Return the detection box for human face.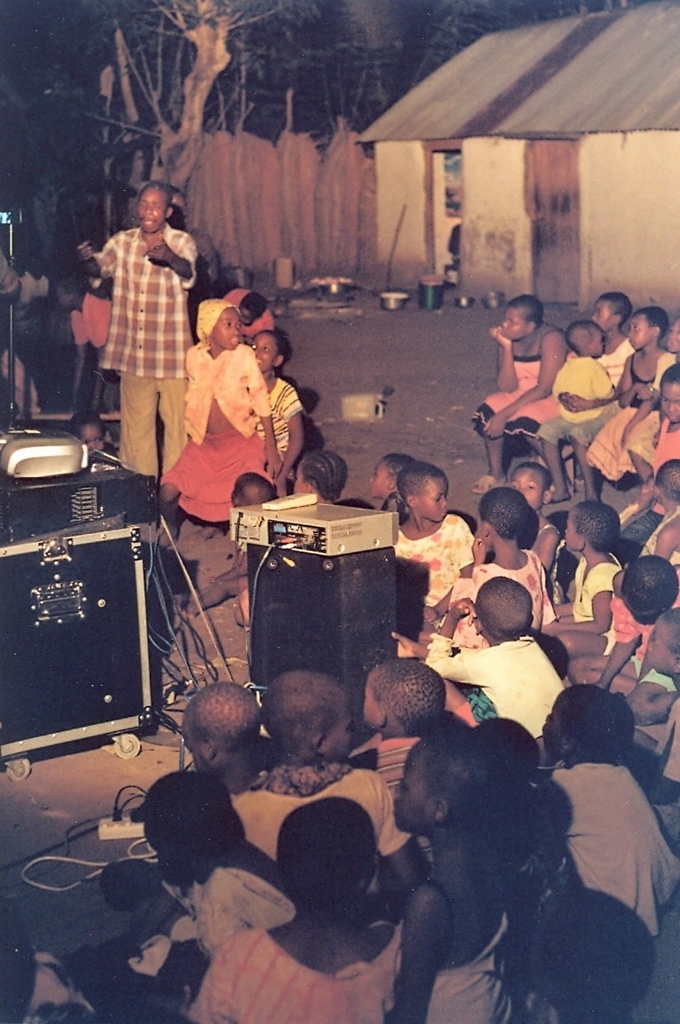
bbox=(624, 309, 652, 346).
